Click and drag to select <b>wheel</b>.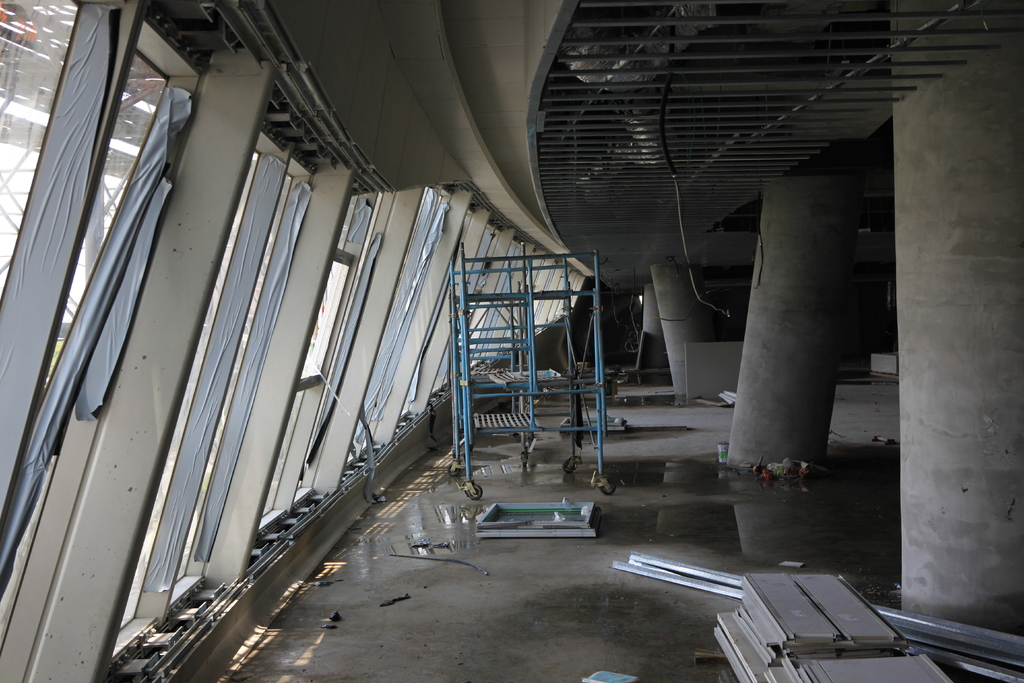
Selection: box=[447, 464, 458, 477].
